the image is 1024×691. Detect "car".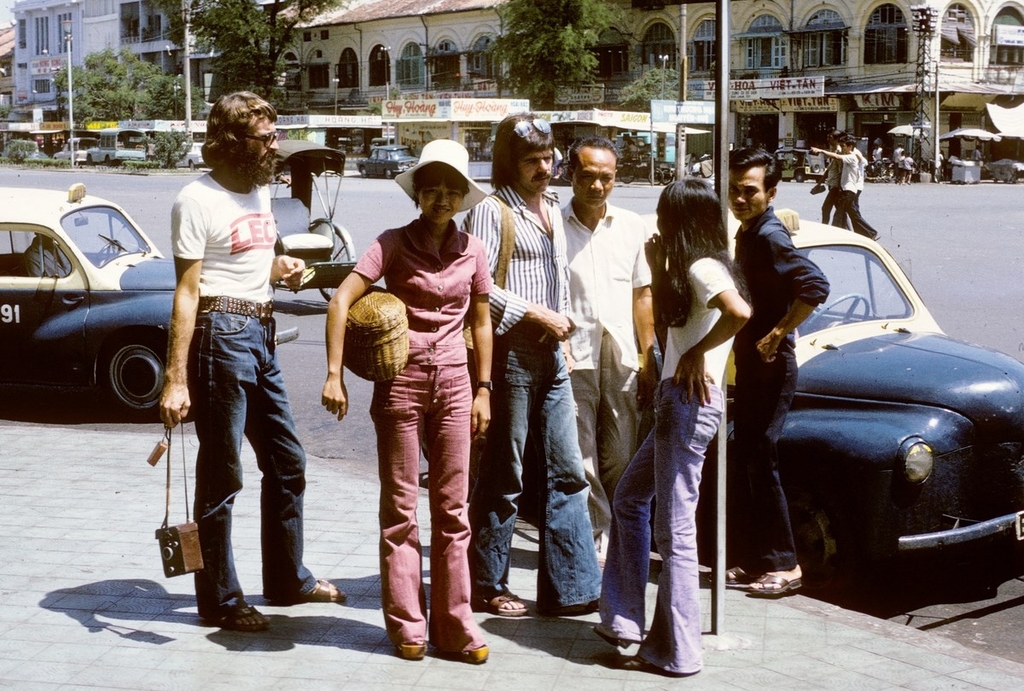
Detection: 462:211:1023:668.
